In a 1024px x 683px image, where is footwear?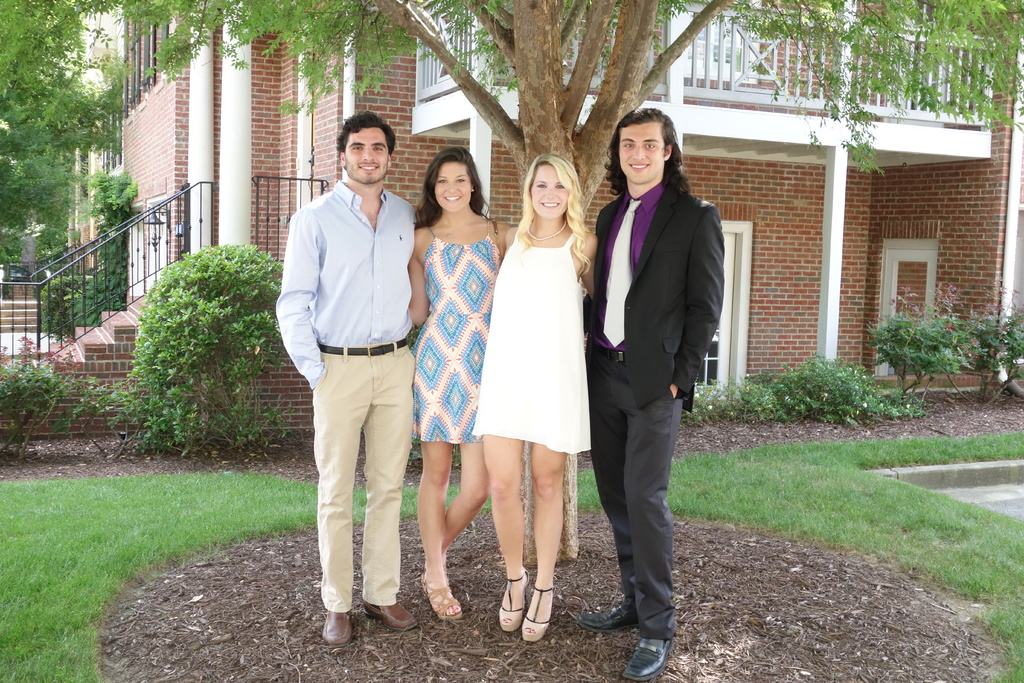
<box>577,604,639,625</box>.
